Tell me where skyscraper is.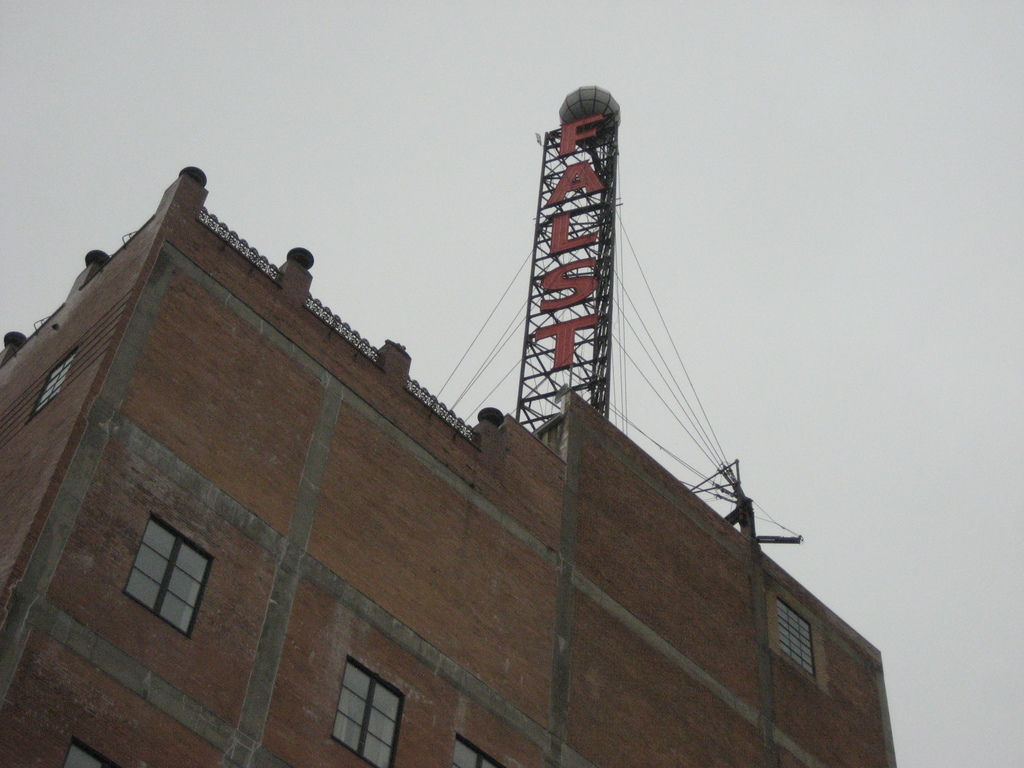
skyscraper is at 0,159,902,767.
